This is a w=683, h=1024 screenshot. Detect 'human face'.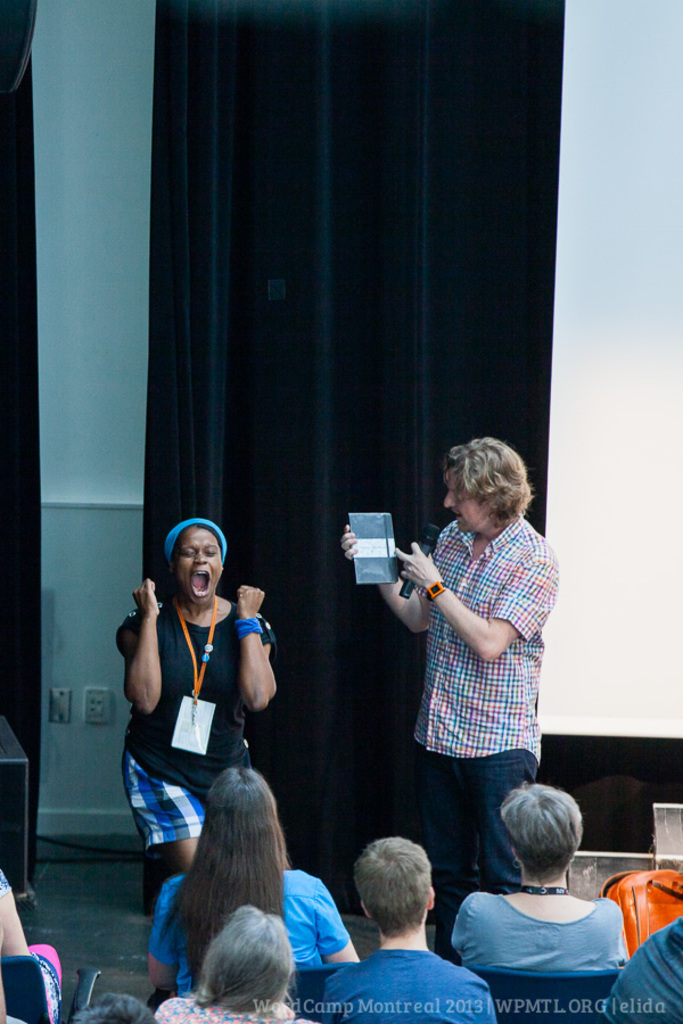
bbox=(180, 528, 220, 606).
